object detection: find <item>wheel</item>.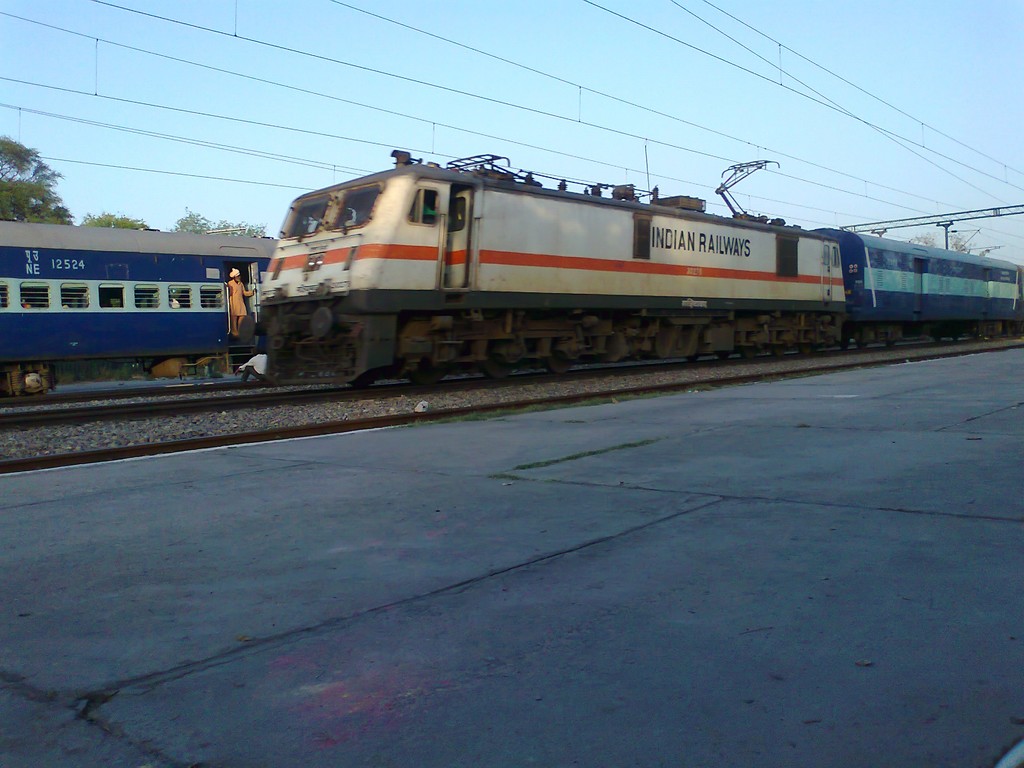
locate(550, 360, 570, 374).
